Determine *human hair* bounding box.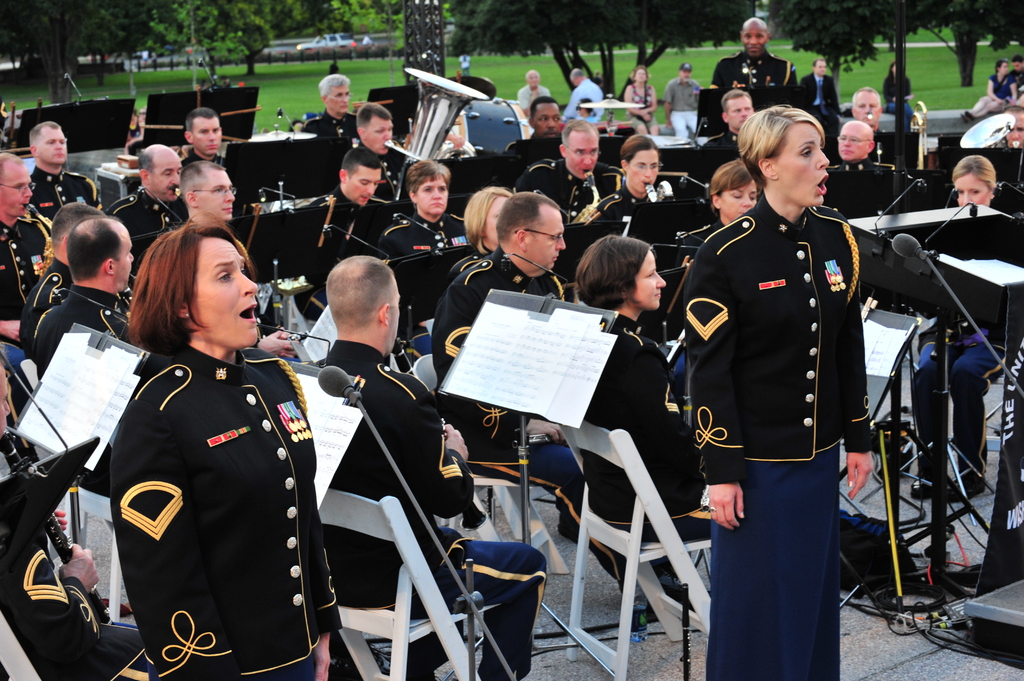
Determined: <box>564,120,595,146</box>.
